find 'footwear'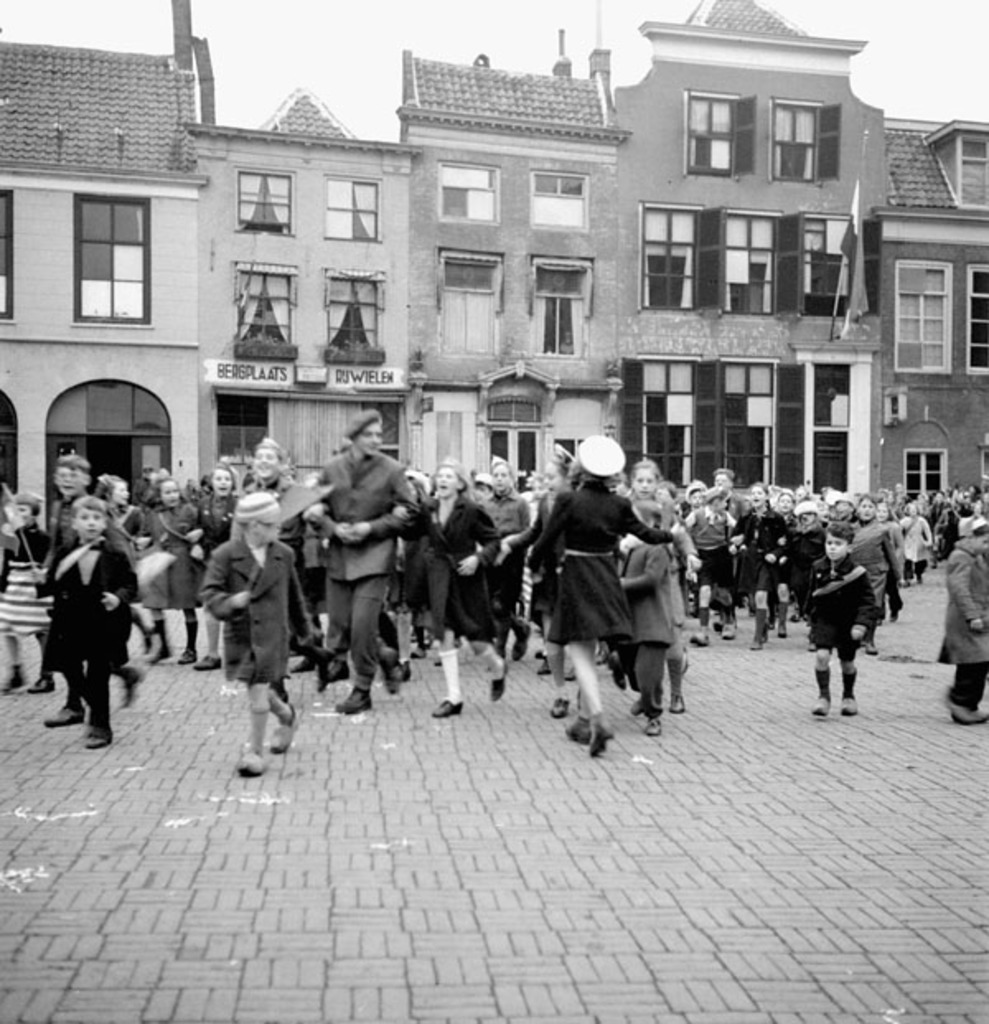
(557,714,590,744)
